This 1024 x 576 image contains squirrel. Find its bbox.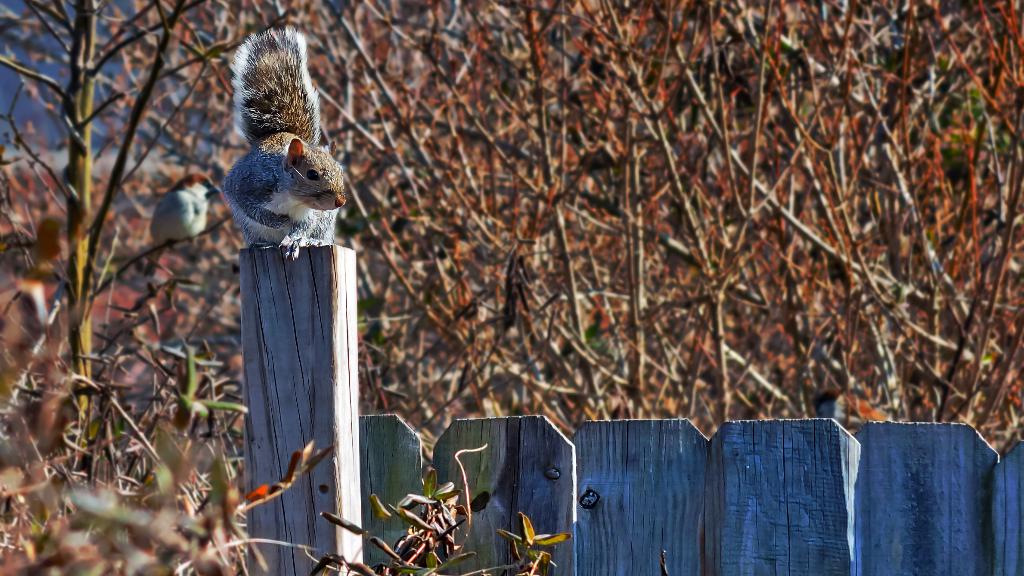
BBox(218, 24, 349, 263).
